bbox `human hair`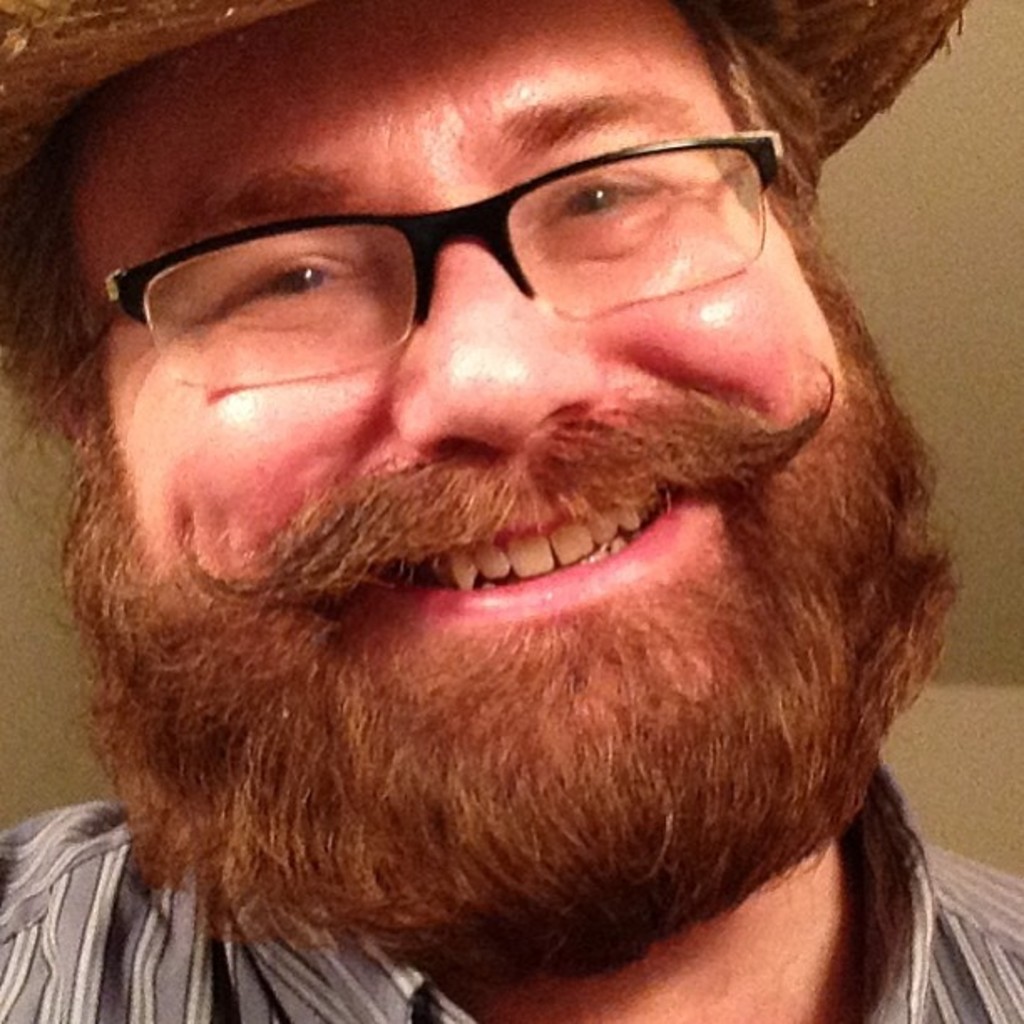
left=0, top=0, right=837, bottom=447
